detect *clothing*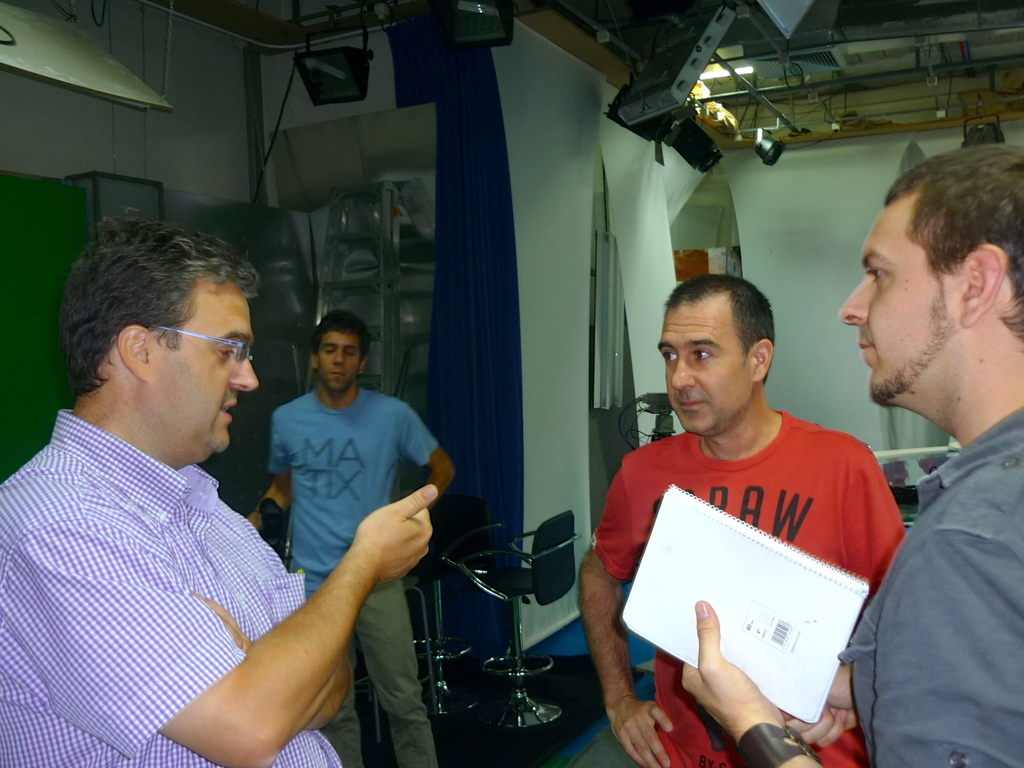
BBox(840, 404, 1023, 767)
